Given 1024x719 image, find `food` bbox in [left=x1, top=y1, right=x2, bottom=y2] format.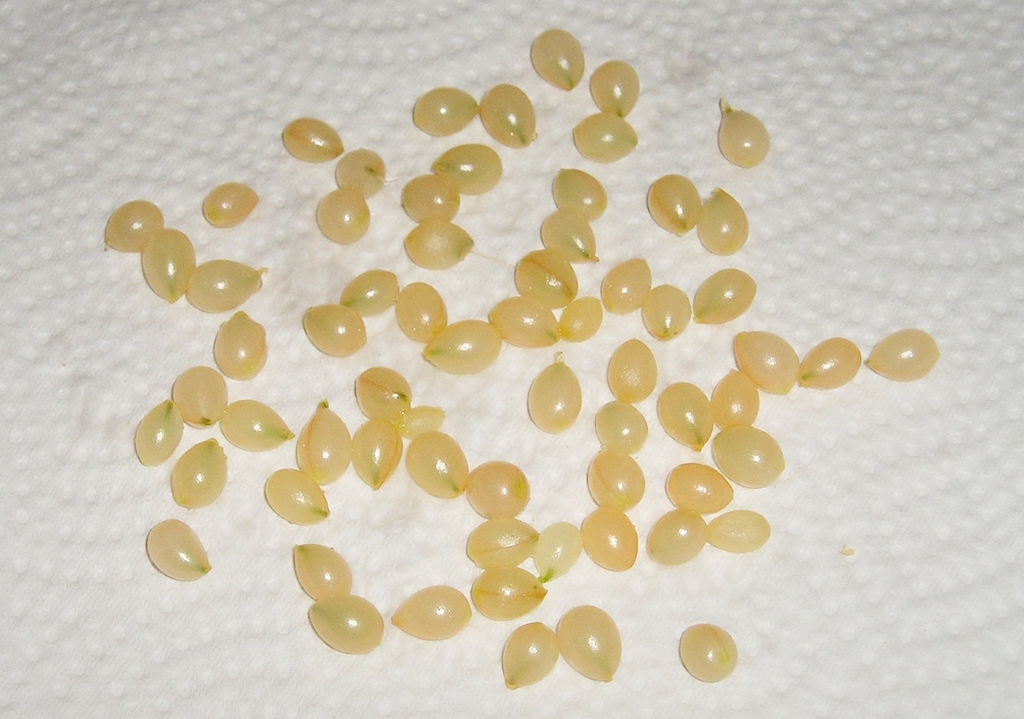
[left=866, top=327, right=939, bottom=382].
